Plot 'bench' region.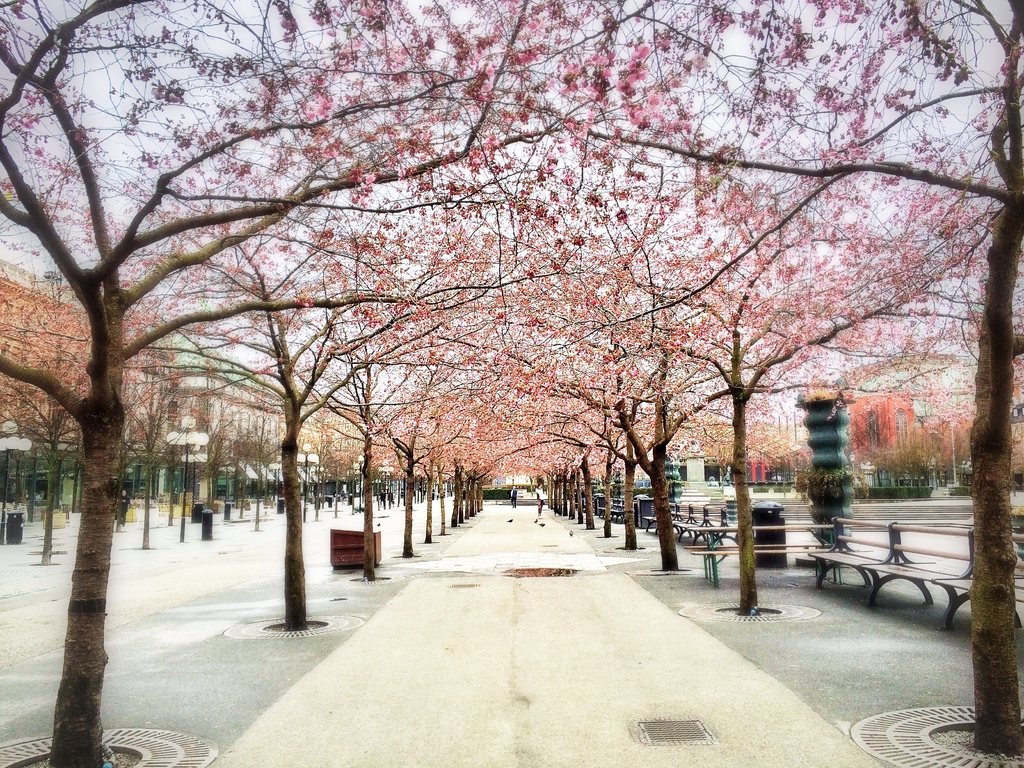
Plotted at locate(689, 522, 844, 586).
